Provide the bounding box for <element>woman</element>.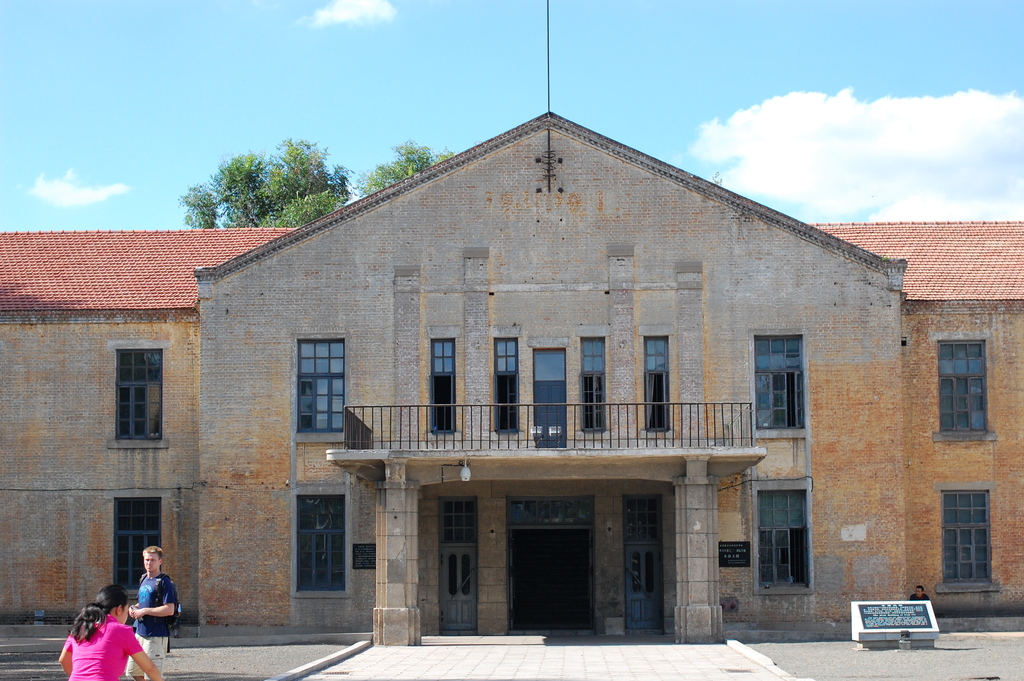
box(51, 584, 165, 680).
